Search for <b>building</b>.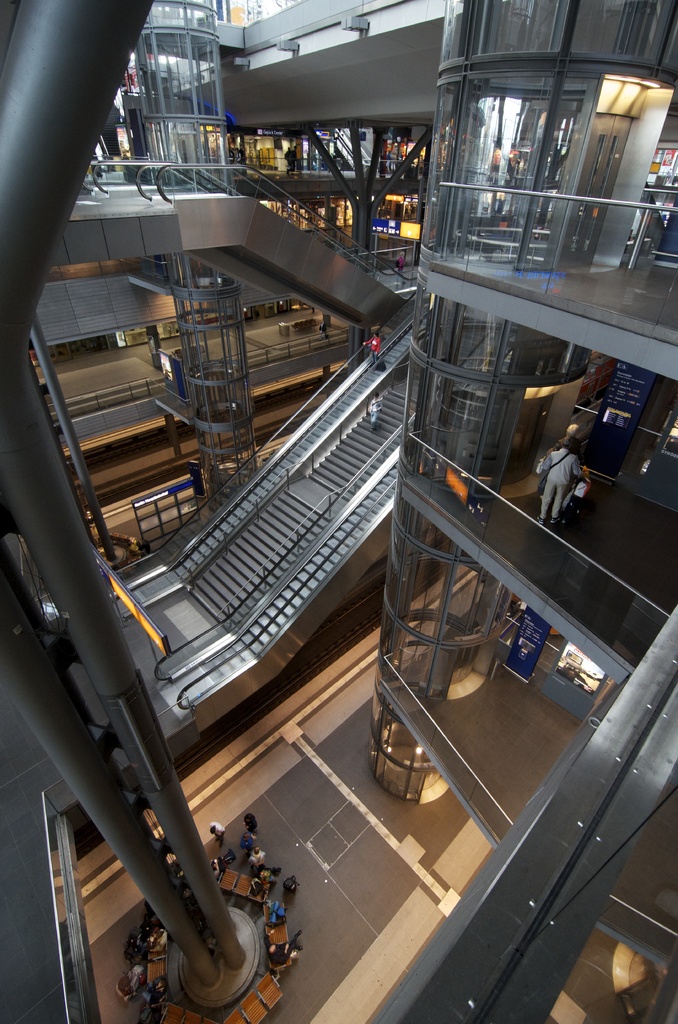
Found at [0, 0, 677, 1023].
